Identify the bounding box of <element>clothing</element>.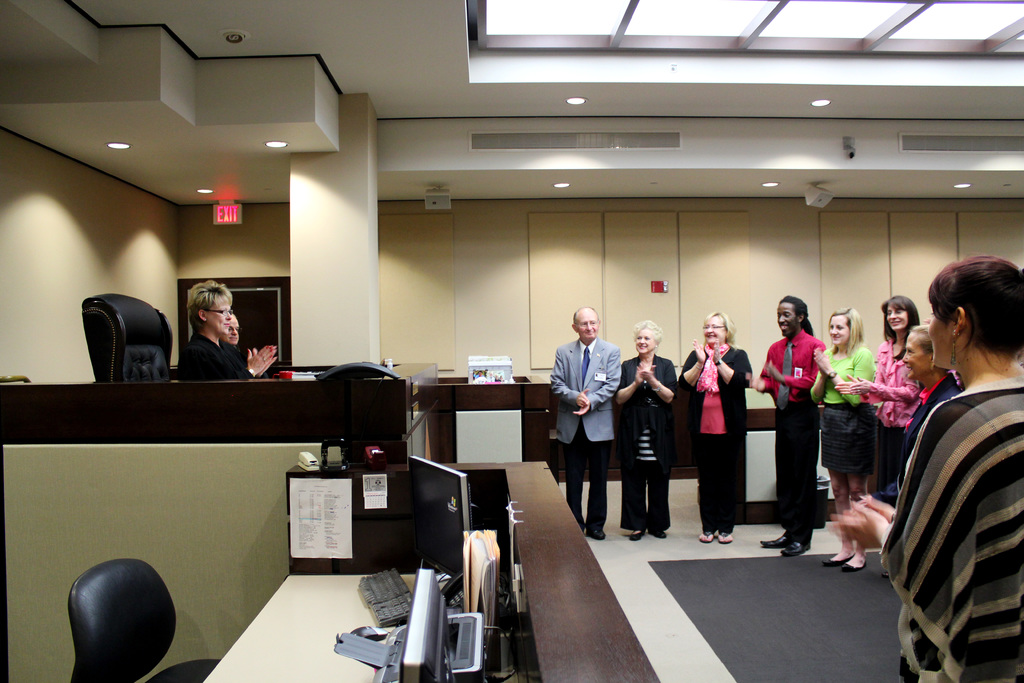
550 335 618 529.
